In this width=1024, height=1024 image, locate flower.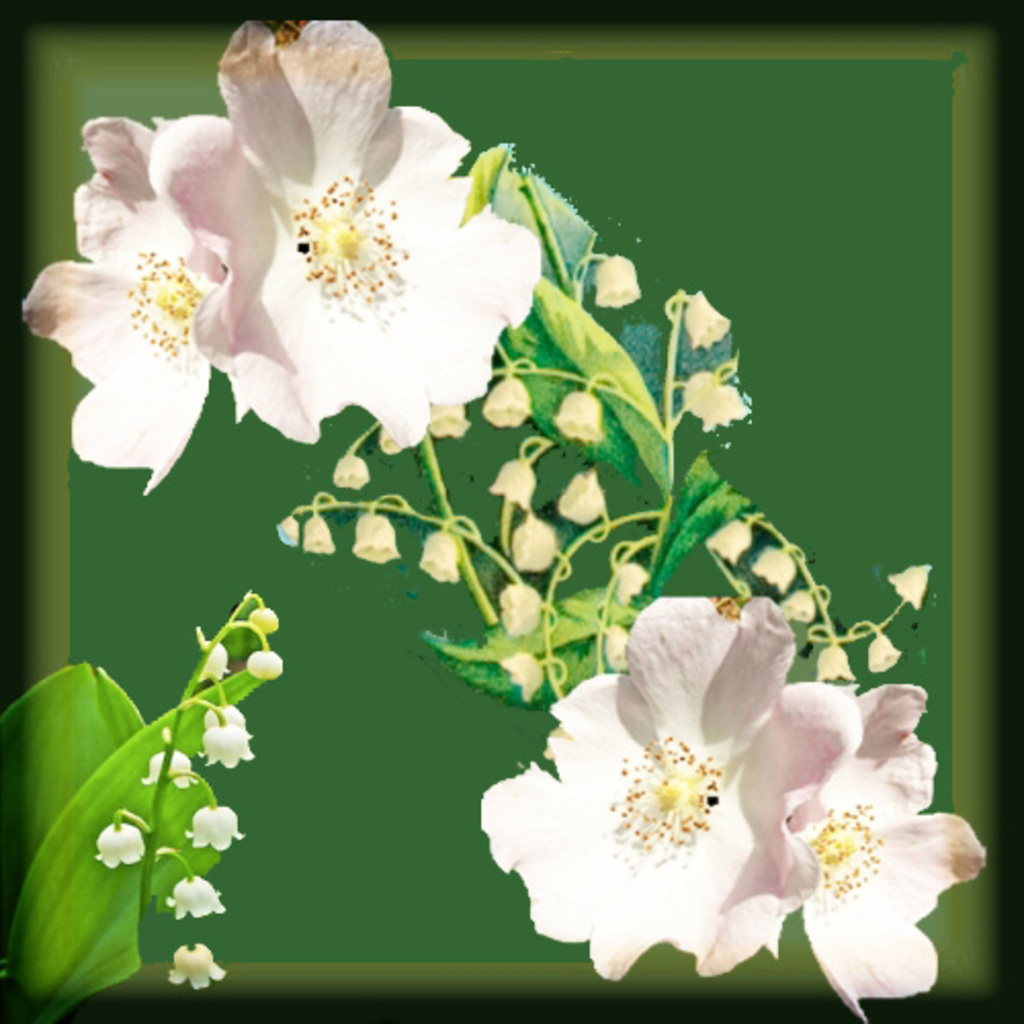
Bounding box: (left=592, top=252, right=641, bottom=315).
